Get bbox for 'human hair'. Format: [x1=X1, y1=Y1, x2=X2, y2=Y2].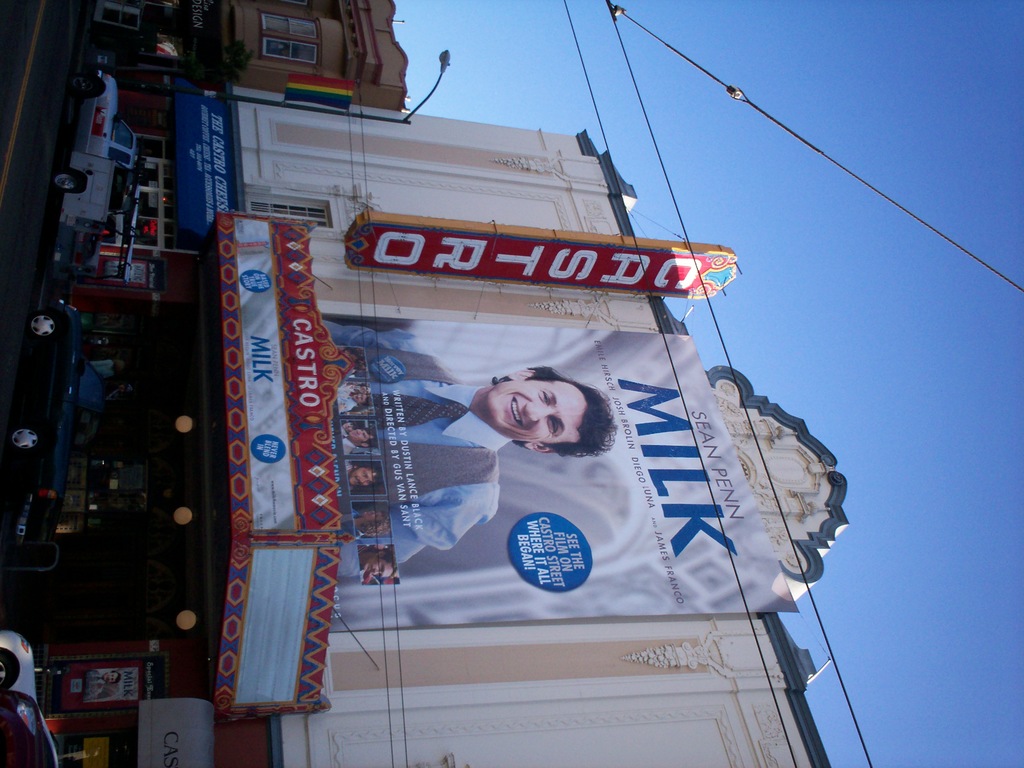
[x1=461, y1=360, x2=607, y2=462].
